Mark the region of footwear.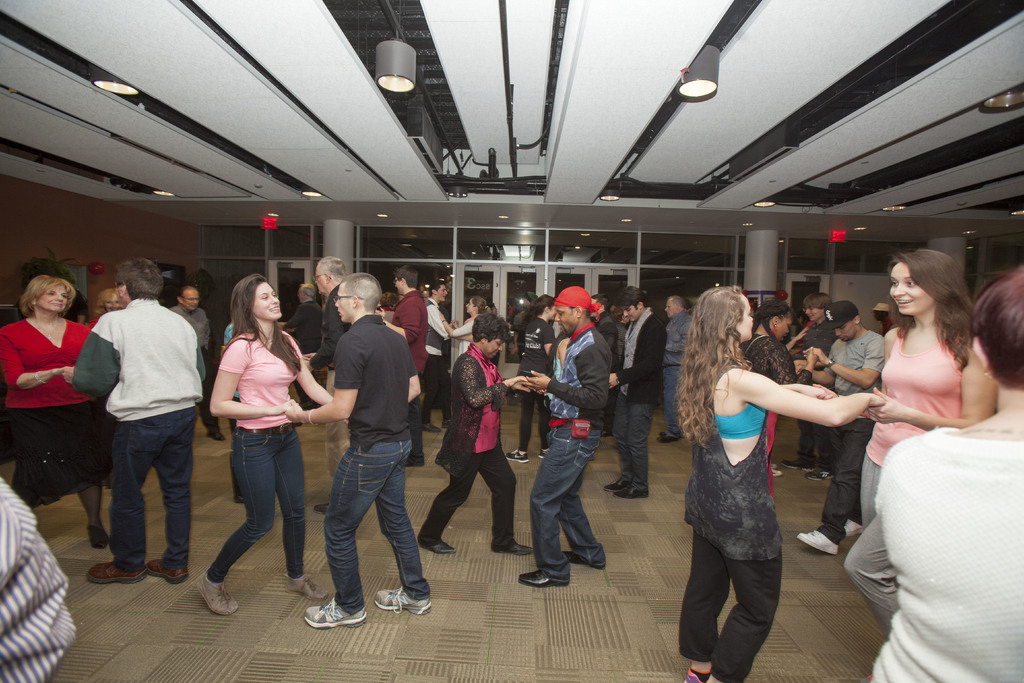
Region: bbox=[792, 527, 838, 557].
